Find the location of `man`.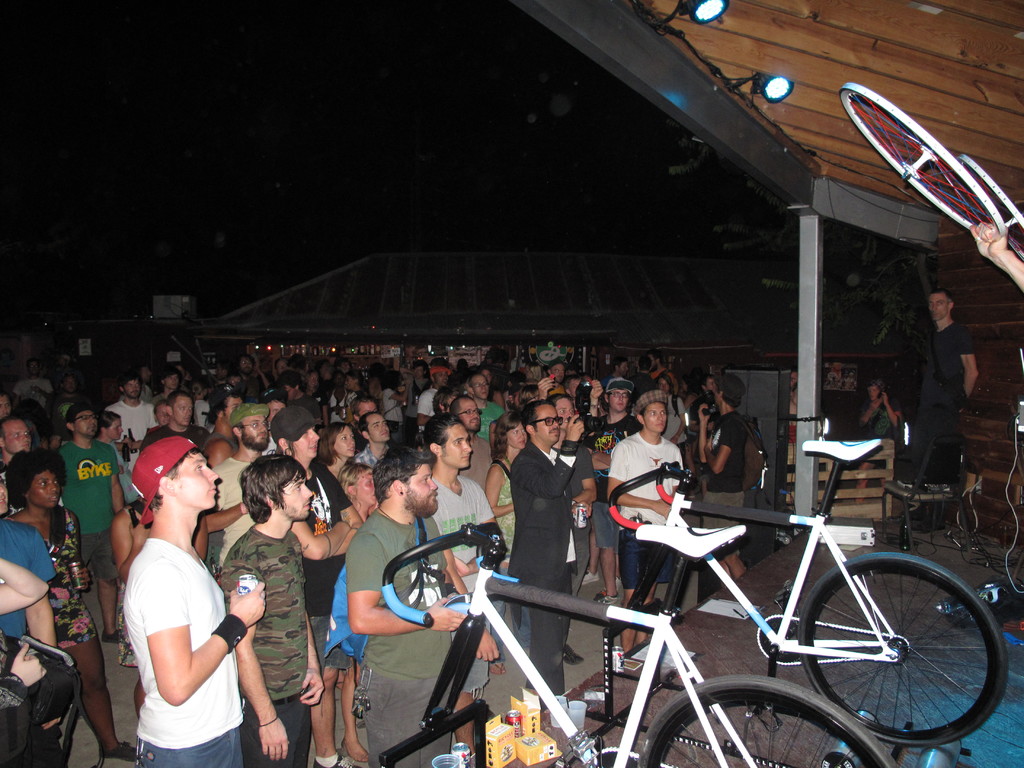
Location: {"x1": 51, "y1": 393, "x2": 135, "y2": 646}.
